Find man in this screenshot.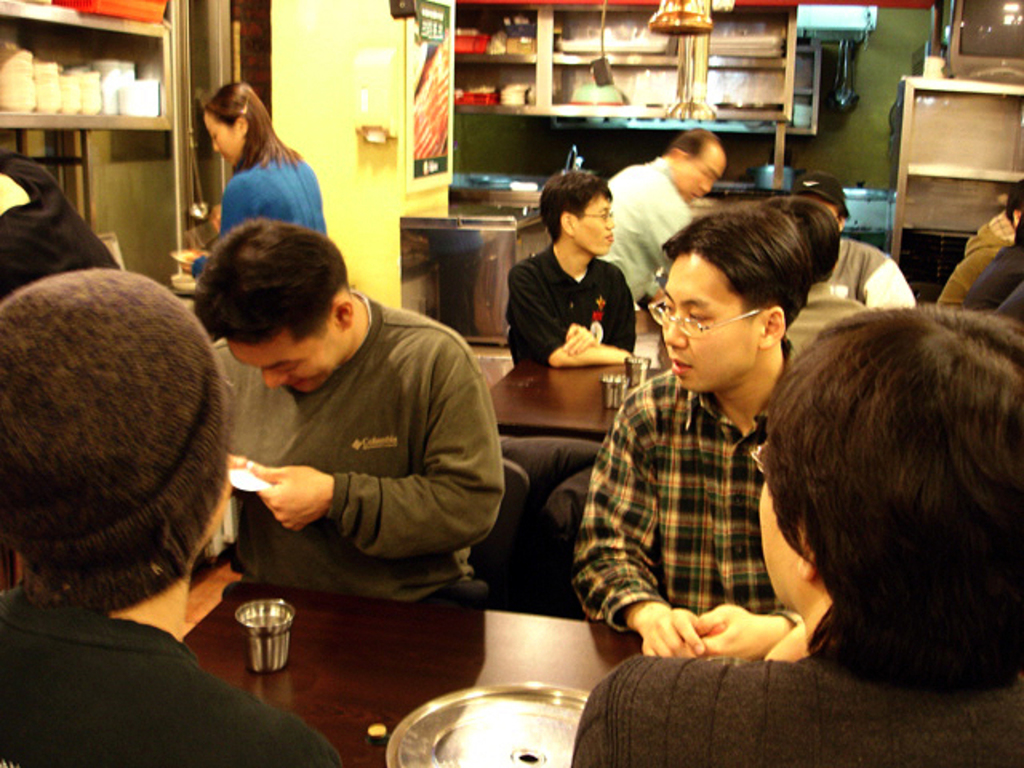
The bounding box for man is (778, 170, 915, 306).
